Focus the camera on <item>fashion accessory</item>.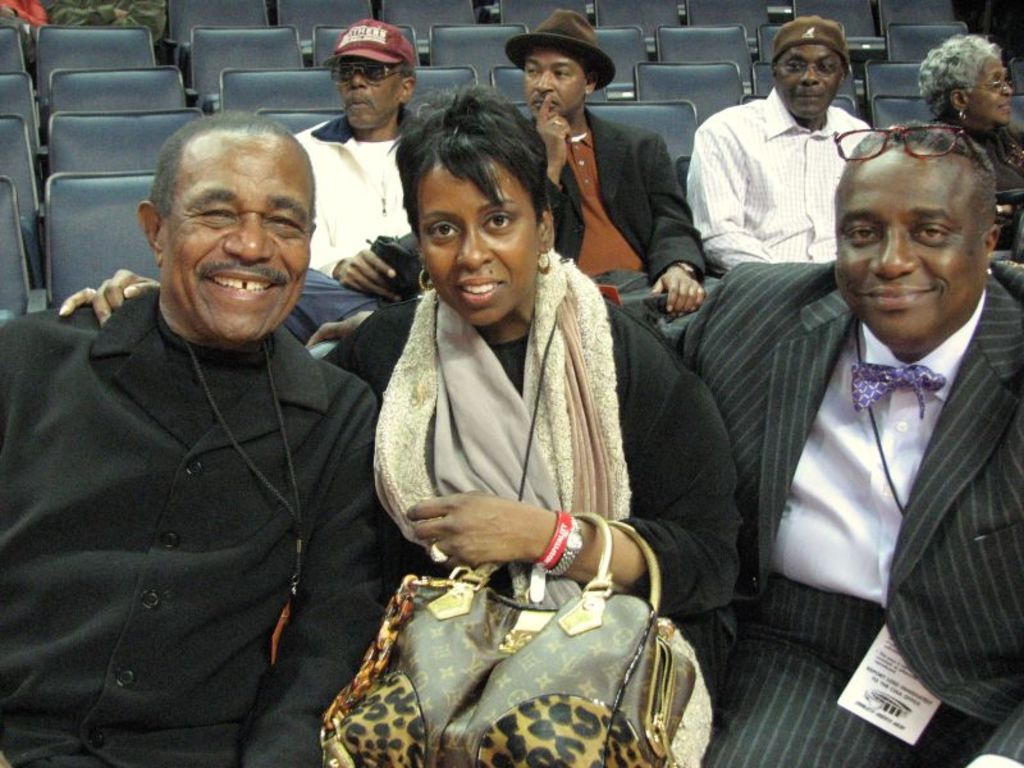
Focus region: [851,361,946,420].
